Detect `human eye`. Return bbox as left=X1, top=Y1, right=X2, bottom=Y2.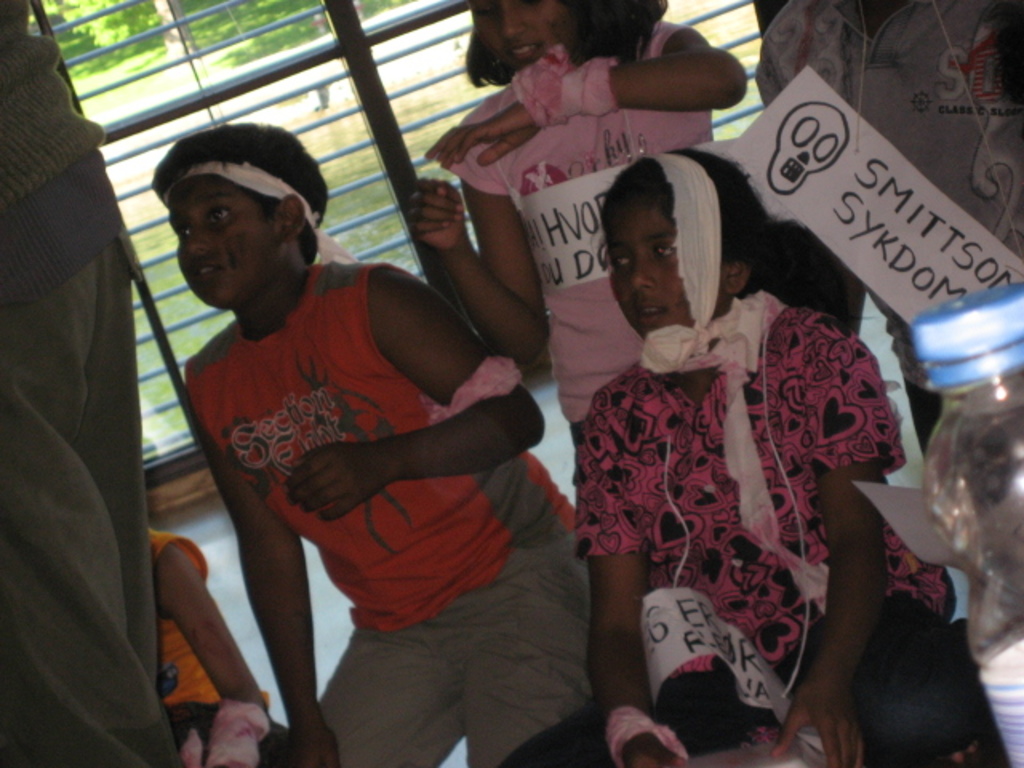
left=166, top=221, right=192, bottom=243.
